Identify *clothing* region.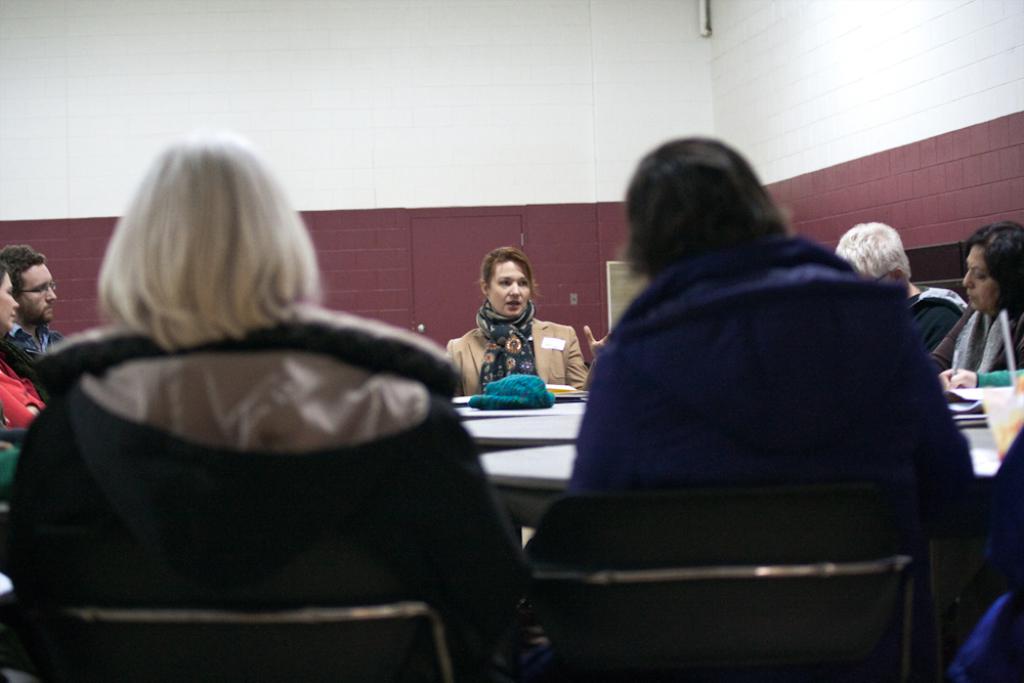
Region: bbox=(906, 289, 1000, 371).
